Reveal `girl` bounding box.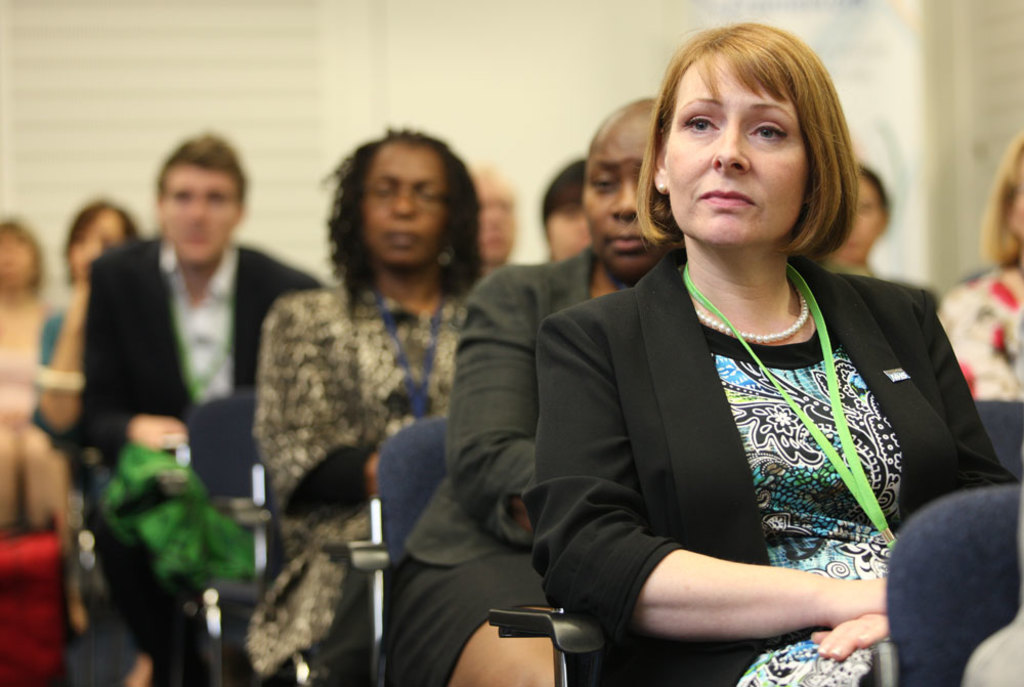
Revealed: 531 23 1023 686.
